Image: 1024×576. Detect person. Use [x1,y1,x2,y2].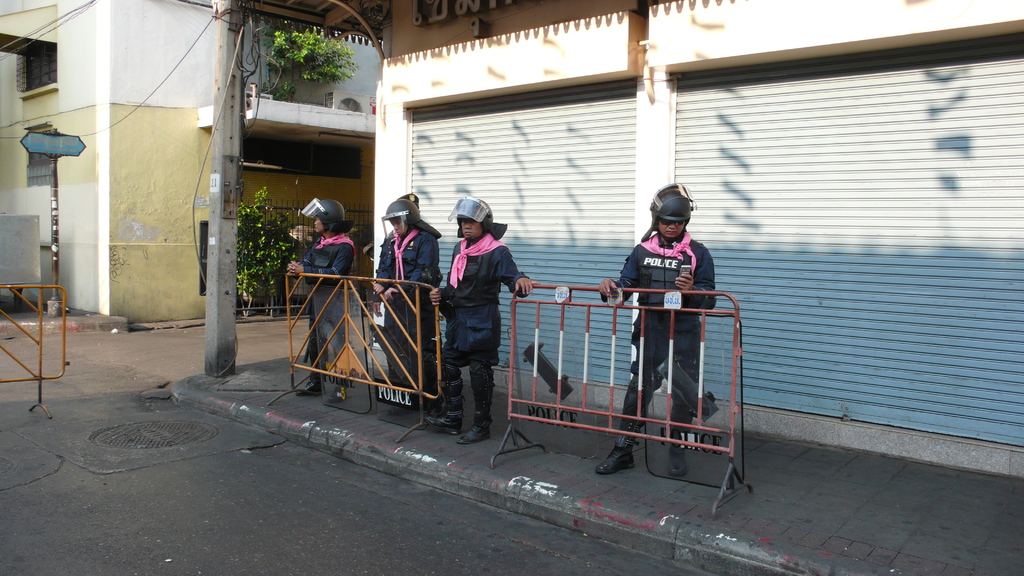
[288,196,358,403].
